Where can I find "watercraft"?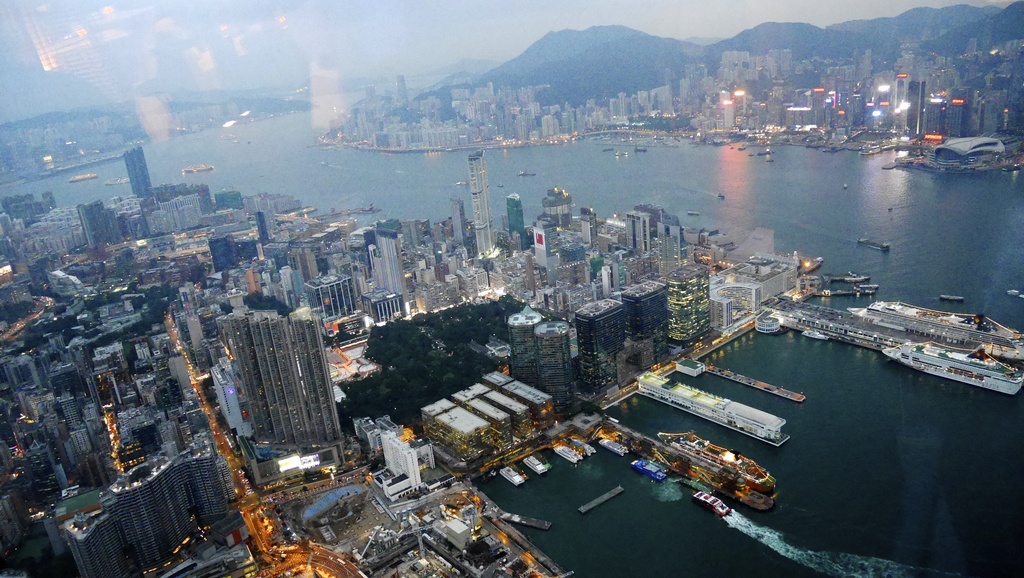
You can find it at 554/440/589/461.
